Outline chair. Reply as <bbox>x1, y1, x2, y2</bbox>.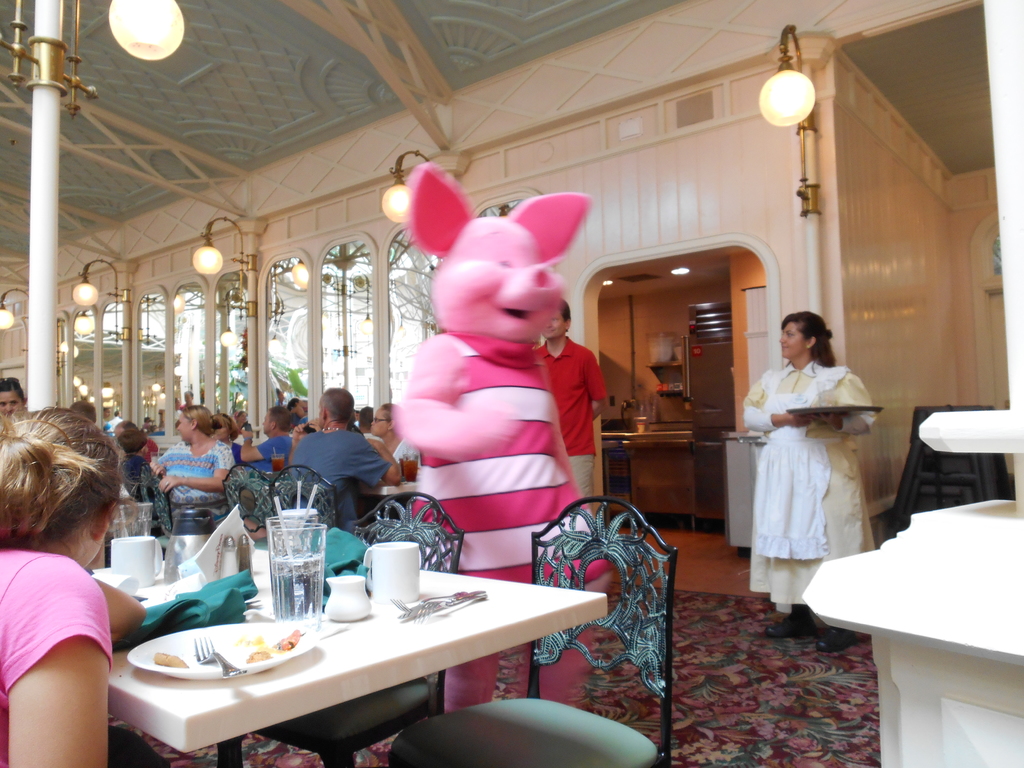
<bbox>218, 463, 272, 528</bbox>.
